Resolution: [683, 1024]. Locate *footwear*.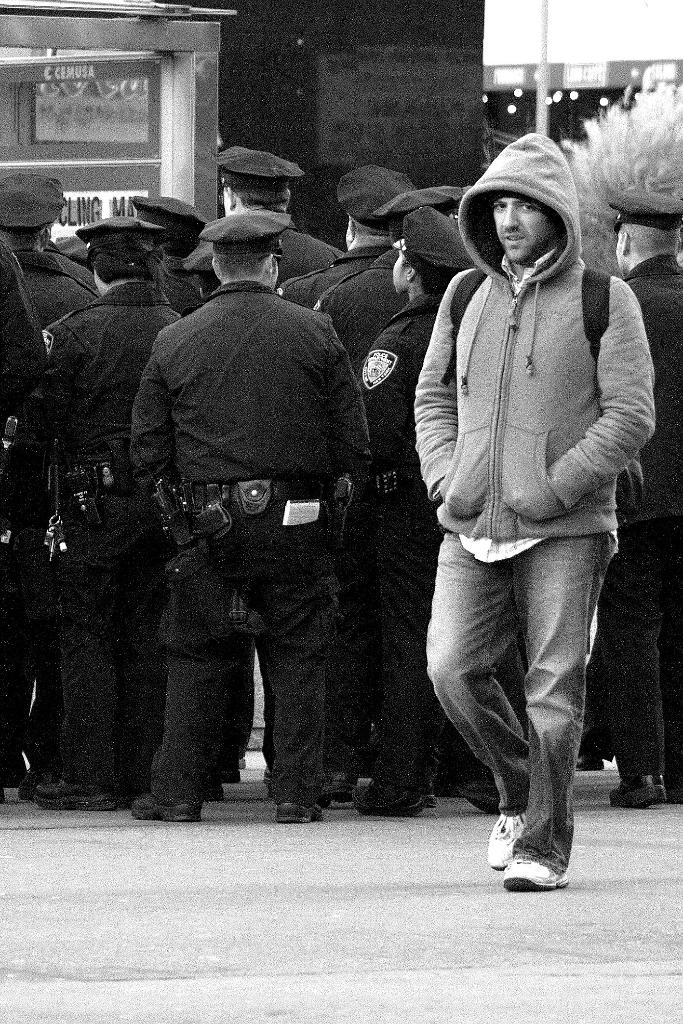
(left=483, top=802, right=567, bottom=884).
